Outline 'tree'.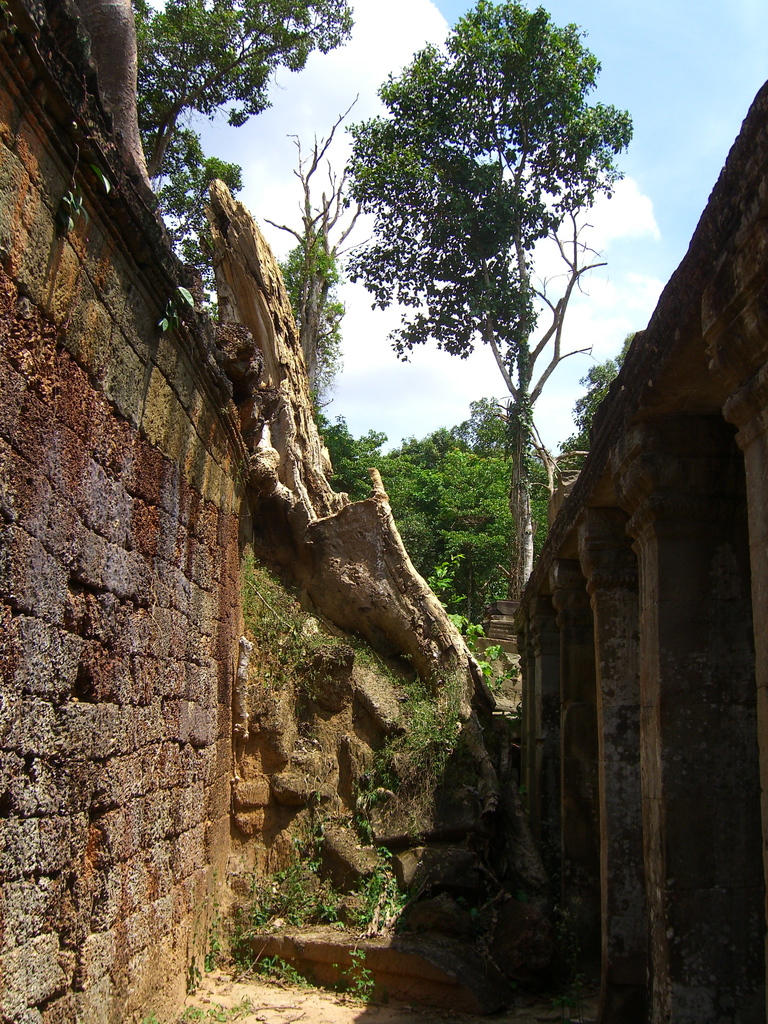
Outline: box(314, 415, 387, 504).
